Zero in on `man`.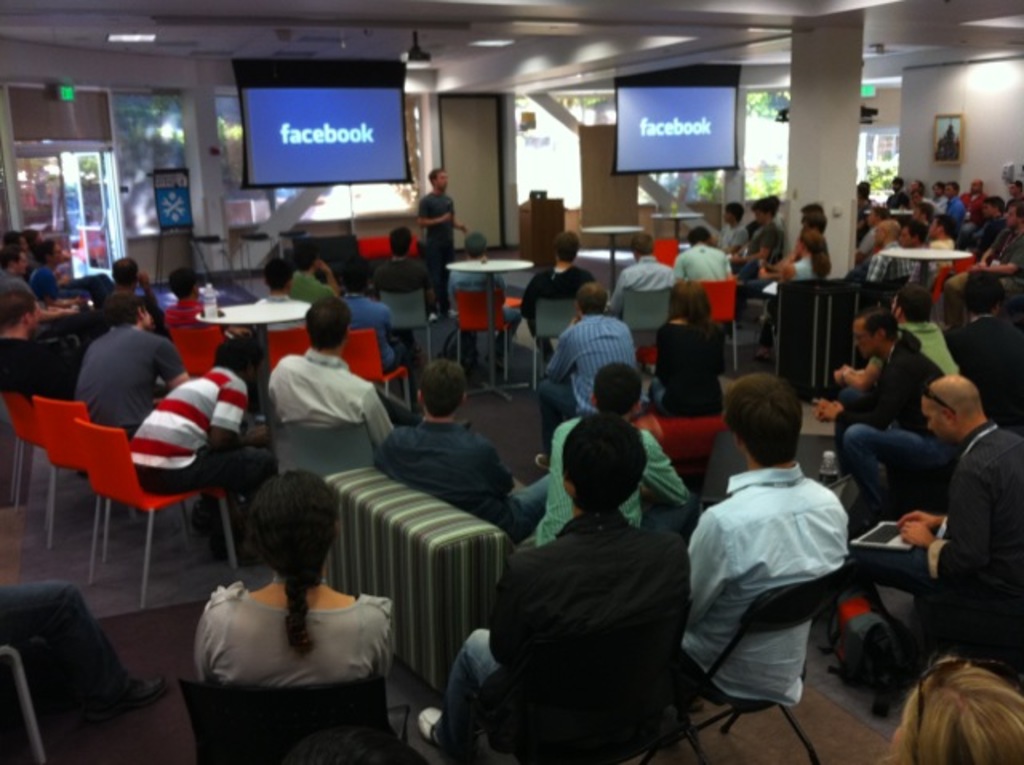
Zeroed in: locate(246, 262, 306, 360).
